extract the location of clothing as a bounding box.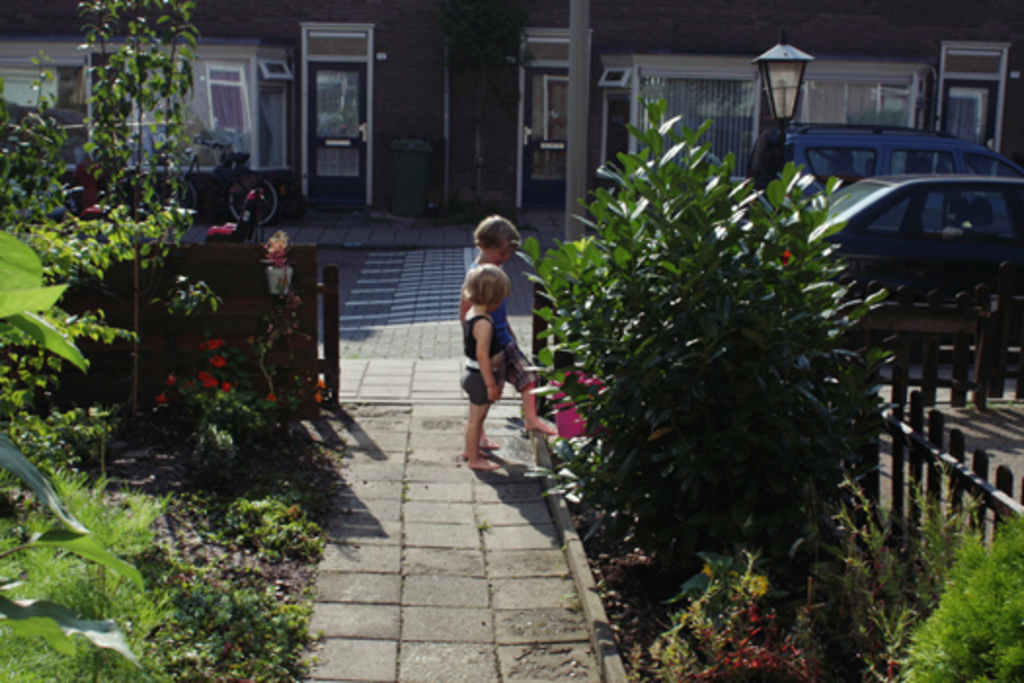
x1=456, y1=320, x2=509, y2=404.
